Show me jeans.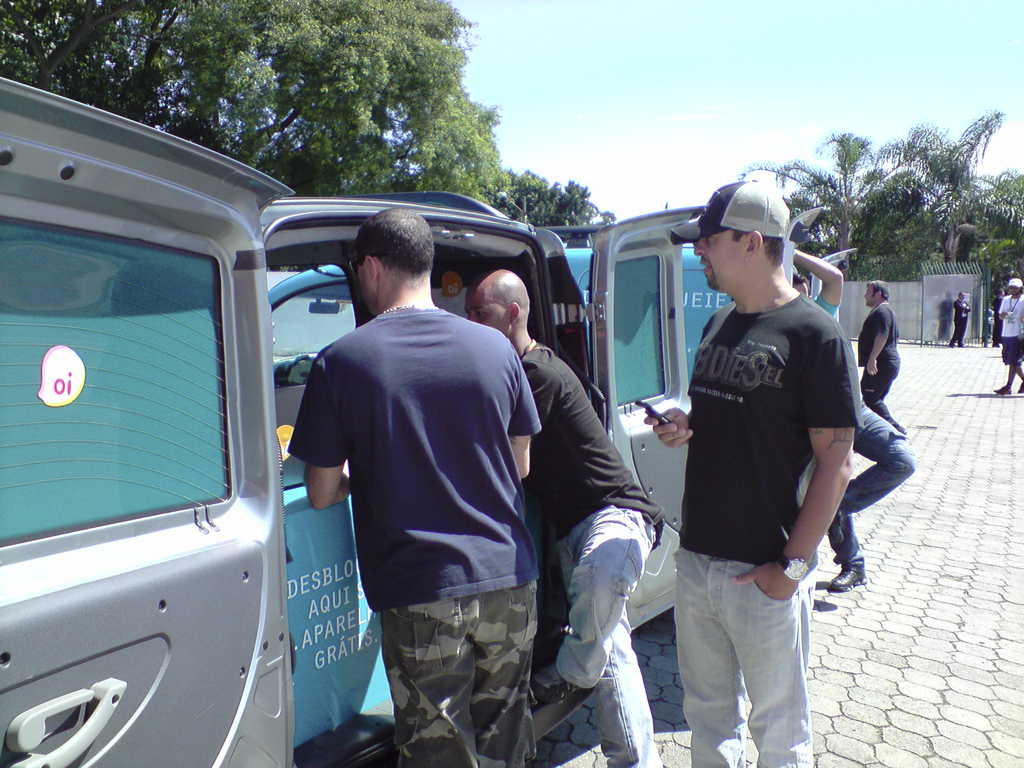
jeans is here: 862 359 908 435.
